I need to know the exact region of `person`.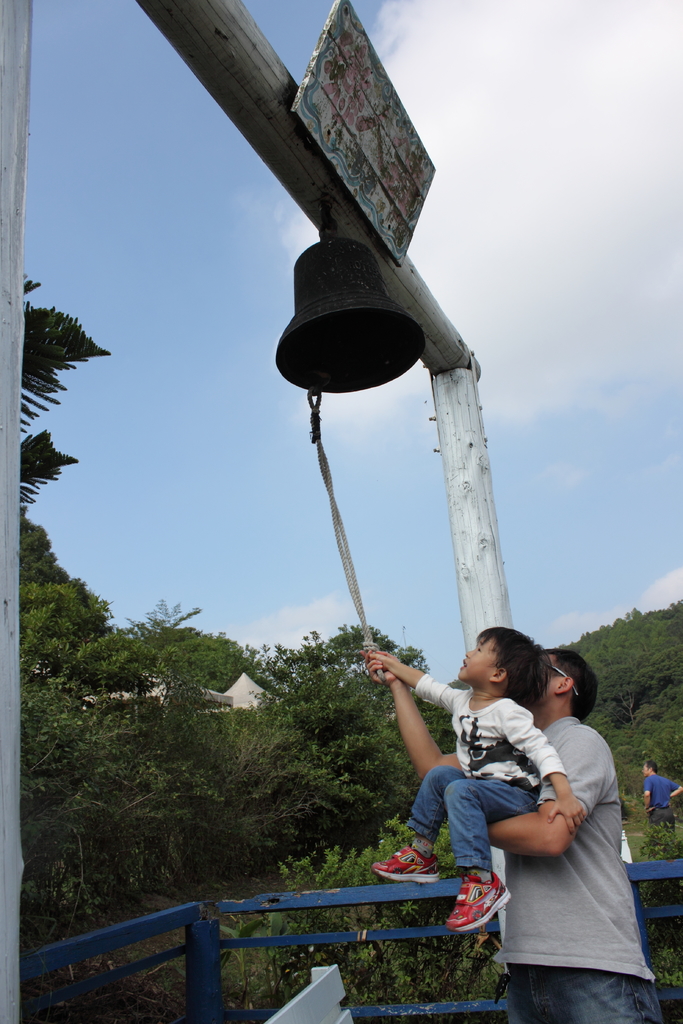
Region: region(358, 634, 655, 1023).
